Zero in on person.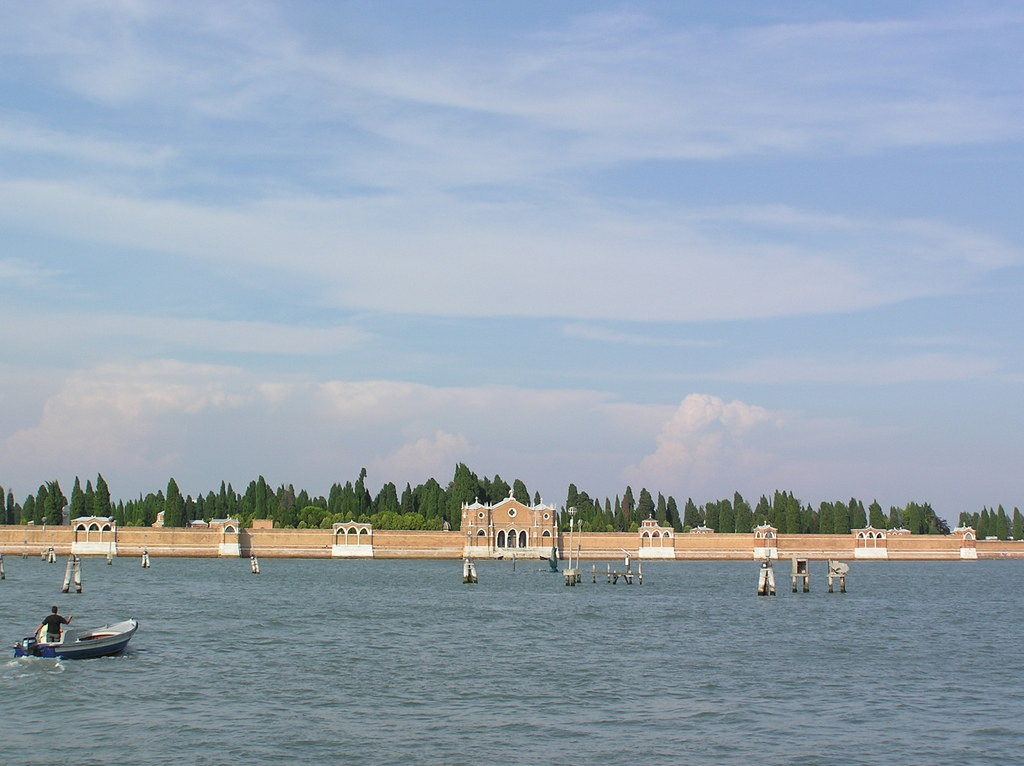
Zeroed in: 38:602:76:645.
